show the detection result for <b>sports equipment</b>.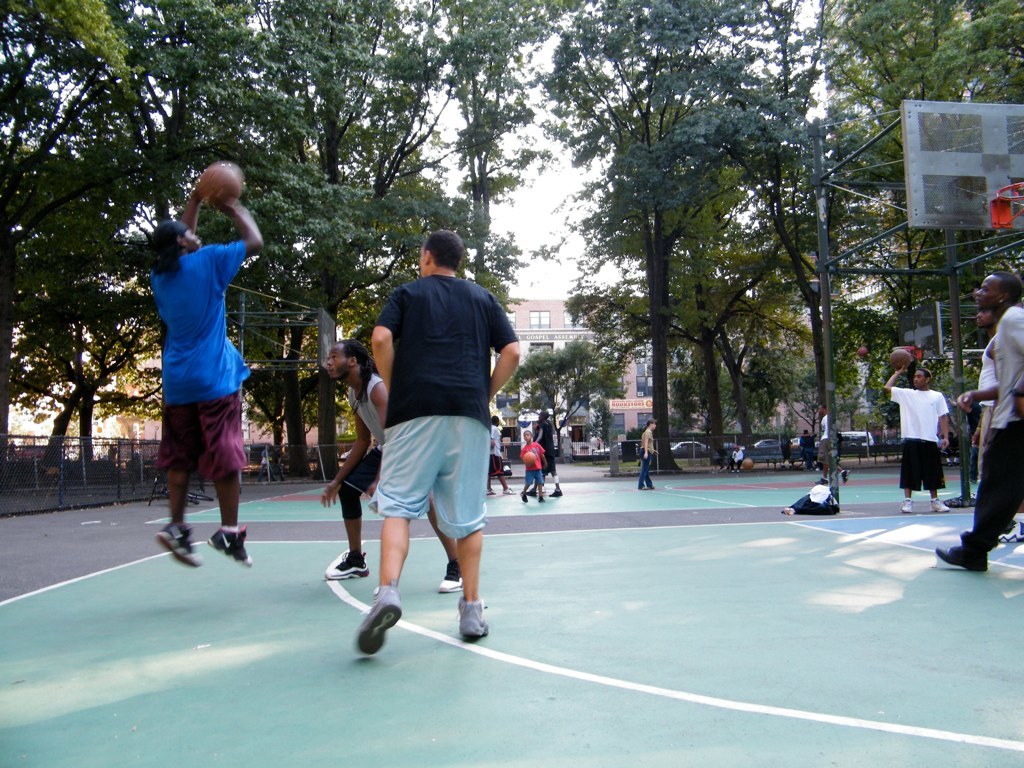
<bbox>928, 494, 951, 512</bbox>.
